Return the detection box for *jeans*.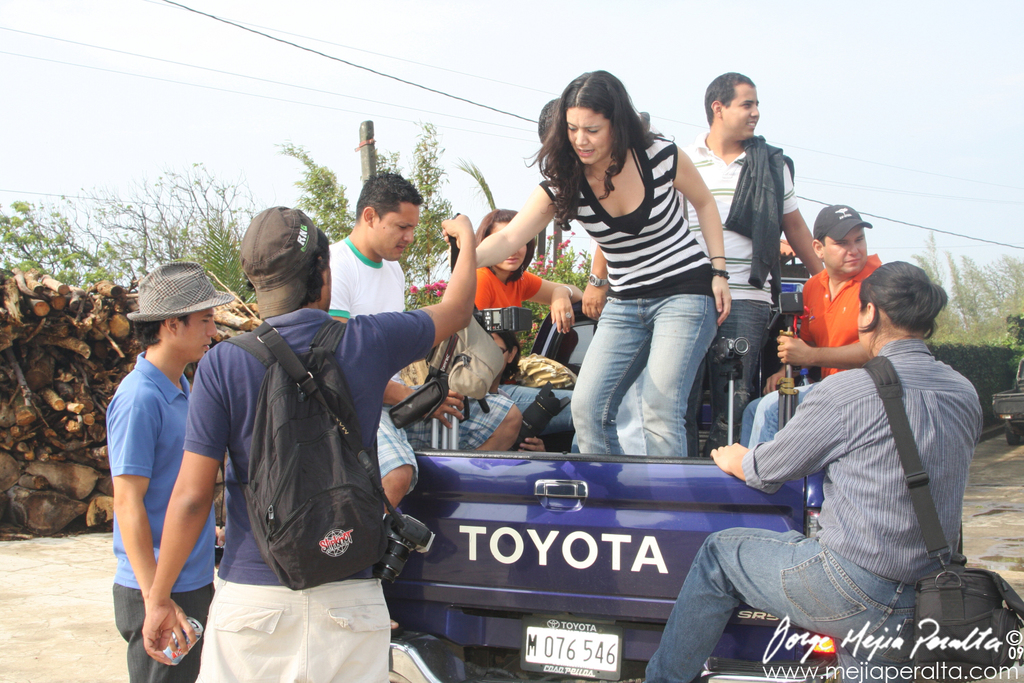
rect(734, 379, 819, 442).
